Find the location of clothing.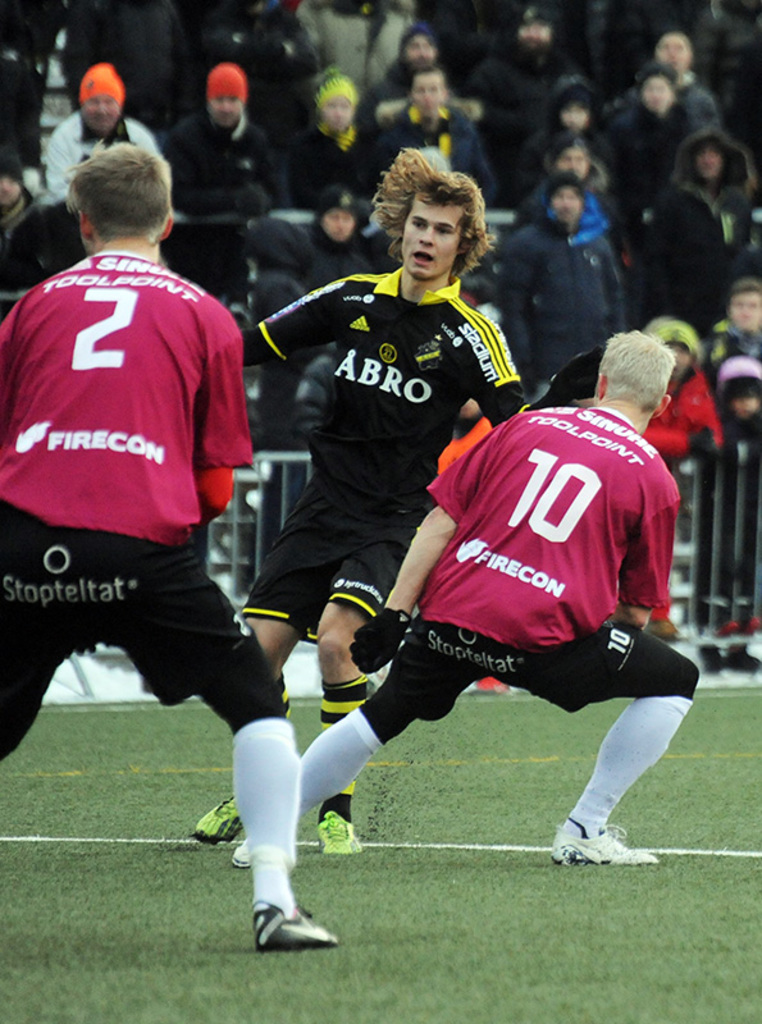
Location: x1=286, y1=122, x2=382, y2=221.
